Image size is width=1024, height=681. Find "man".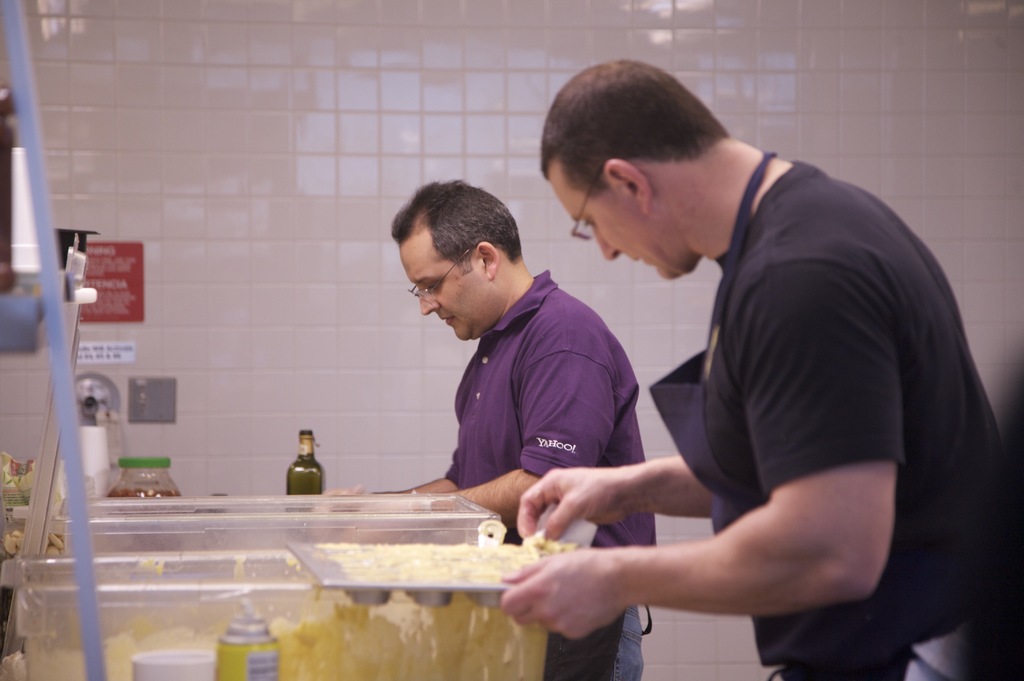
x1=319, y1=179, x2=658, y2=680.
